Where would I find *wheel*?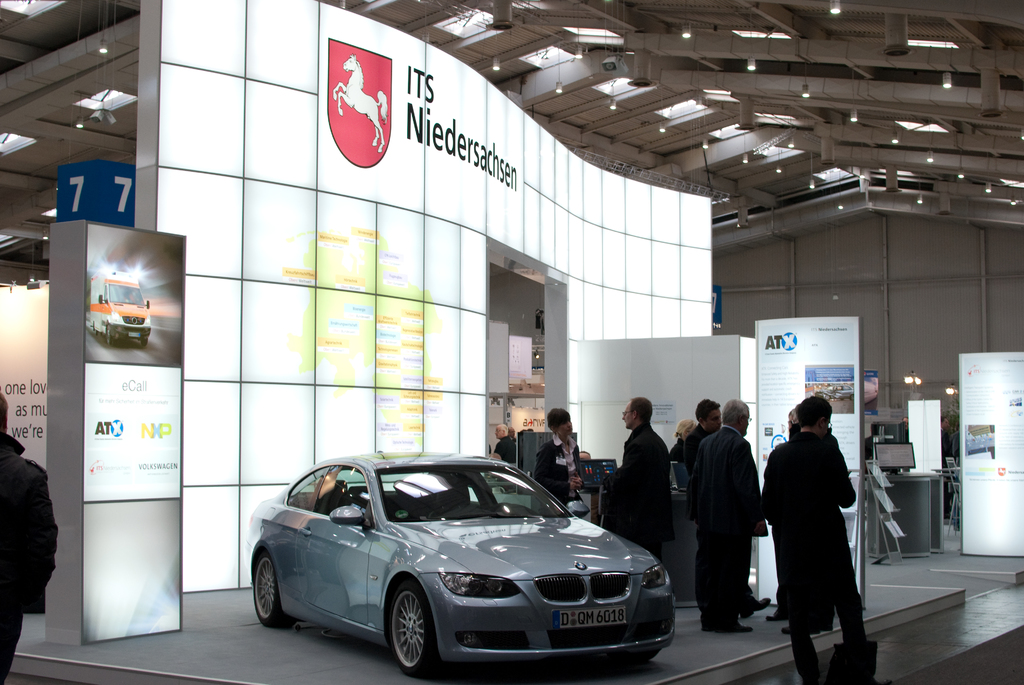
At 141 338 147 348.
